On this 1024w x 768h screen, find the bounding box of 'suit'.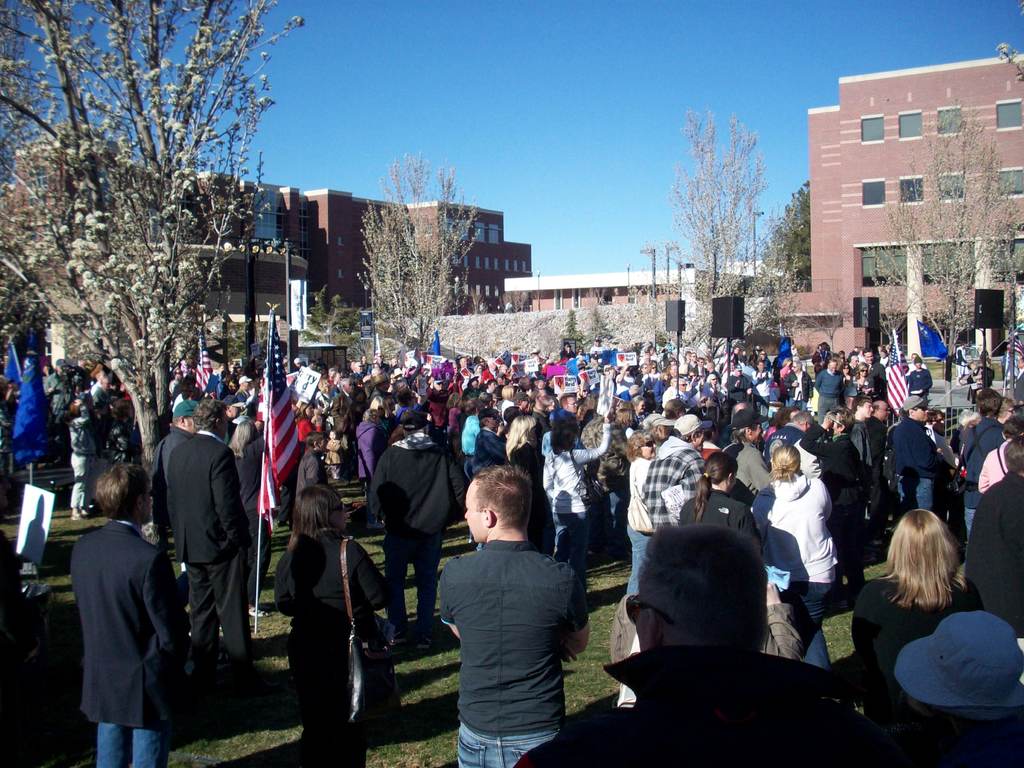
Bounding box: (152,391,252,714).
